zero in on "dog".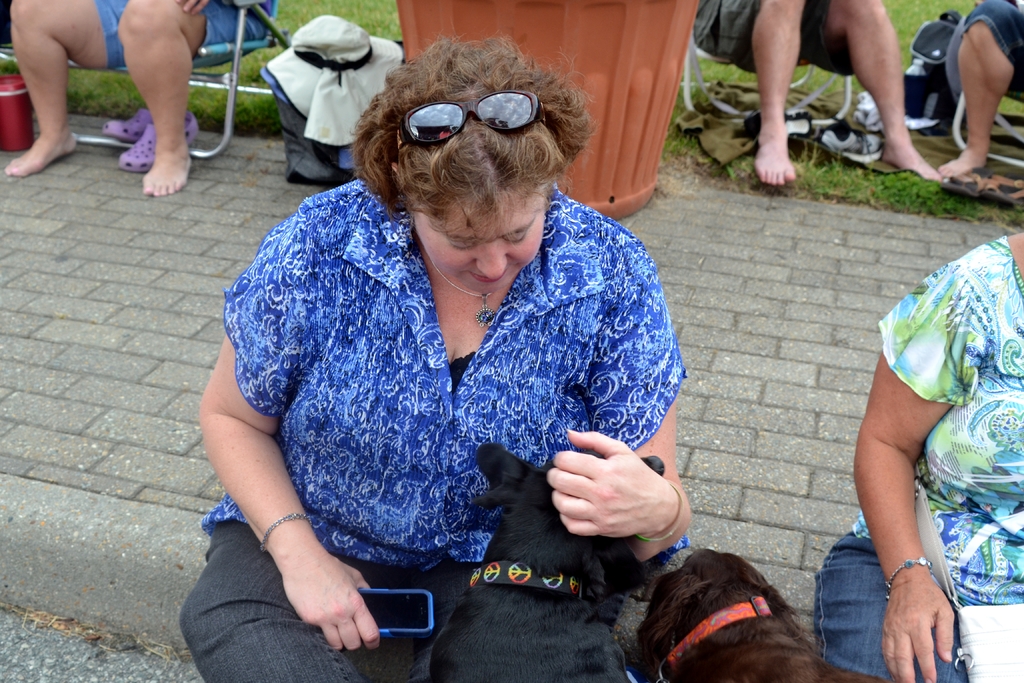
Zeroed in: x1=640 y1=551 x2=886 y2=682.
